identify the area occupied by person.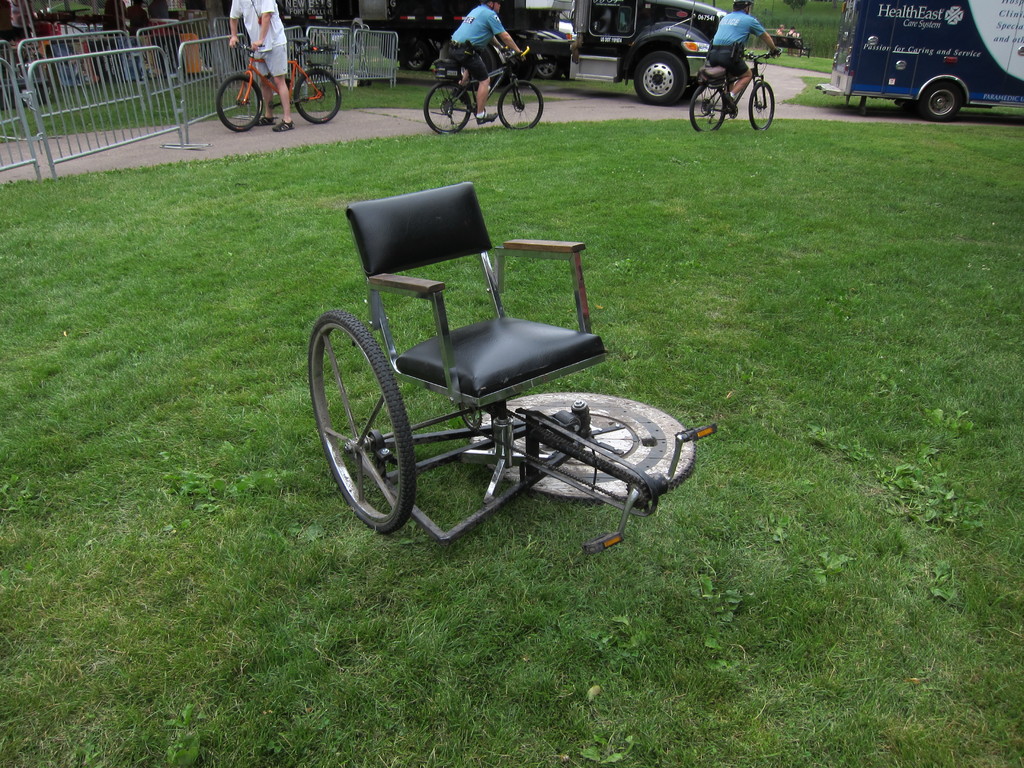
Area: [x1=122, y1=0, x2=151, y2=43].
